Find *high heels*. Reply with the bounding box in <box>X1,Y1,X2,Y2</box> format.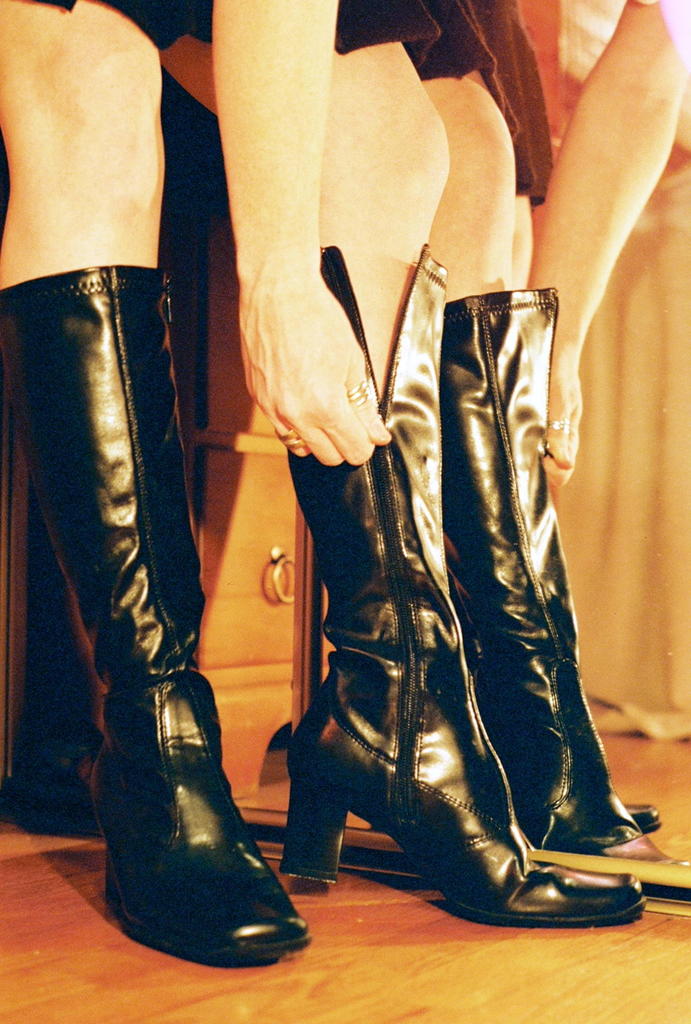
<box>0,263,312,973</box>.
